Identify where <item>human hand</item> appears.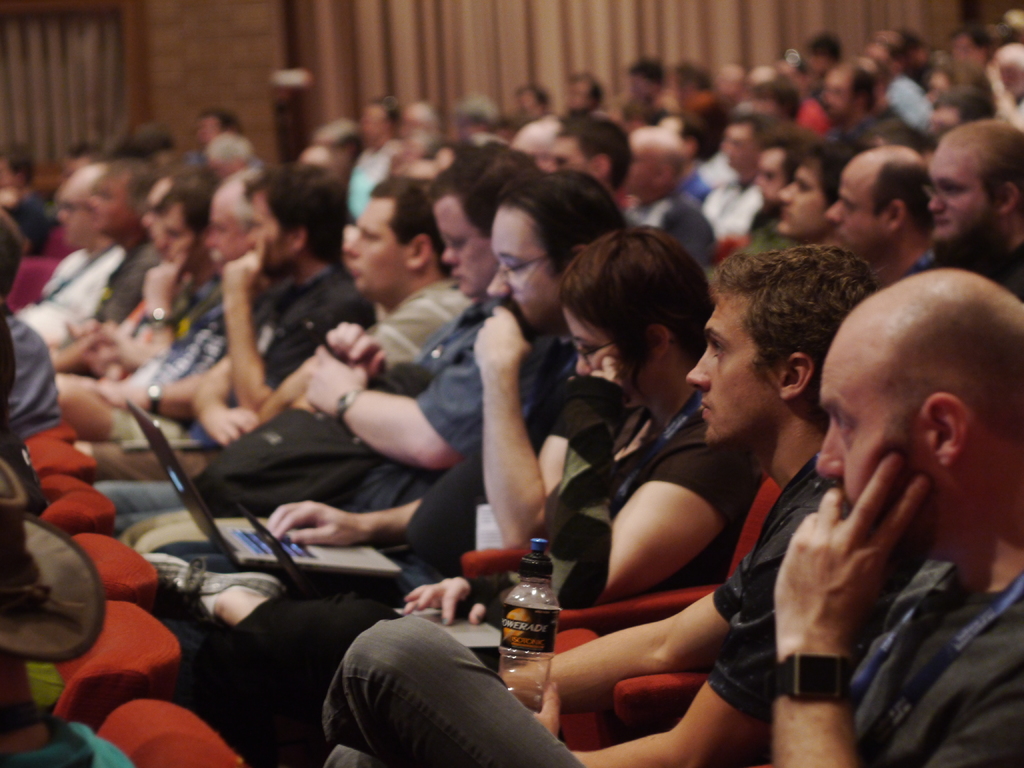
Appears at 399:574:498:628.
